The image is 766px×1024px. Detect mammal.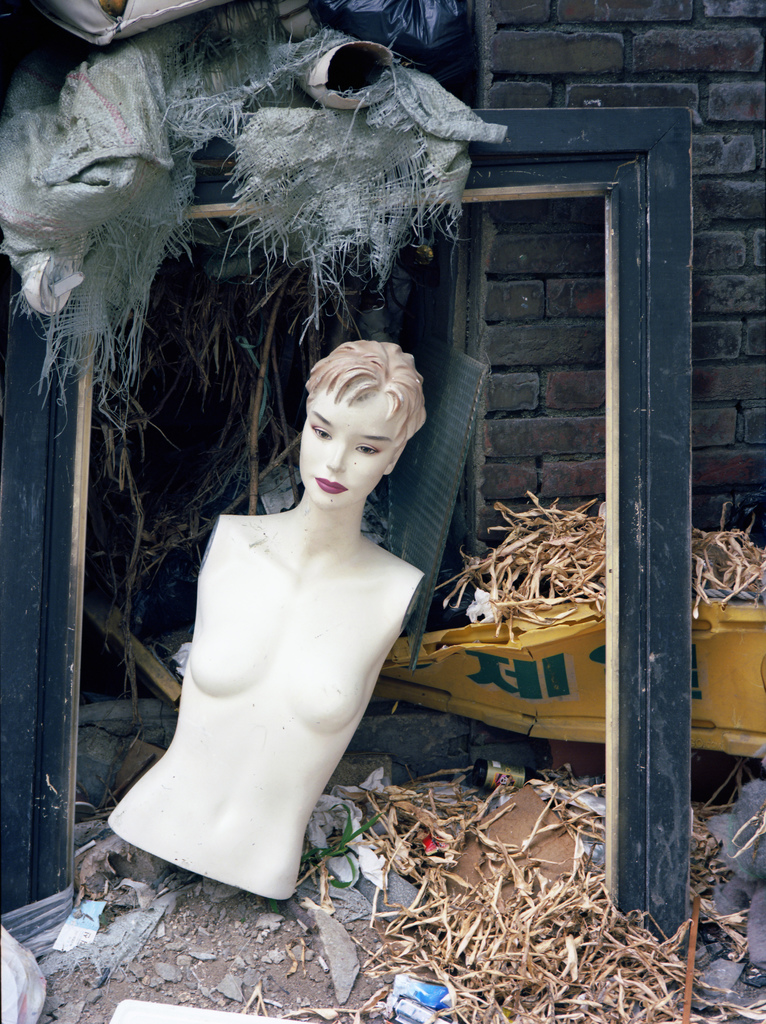
Detection: (104, 336, 427, 899).
